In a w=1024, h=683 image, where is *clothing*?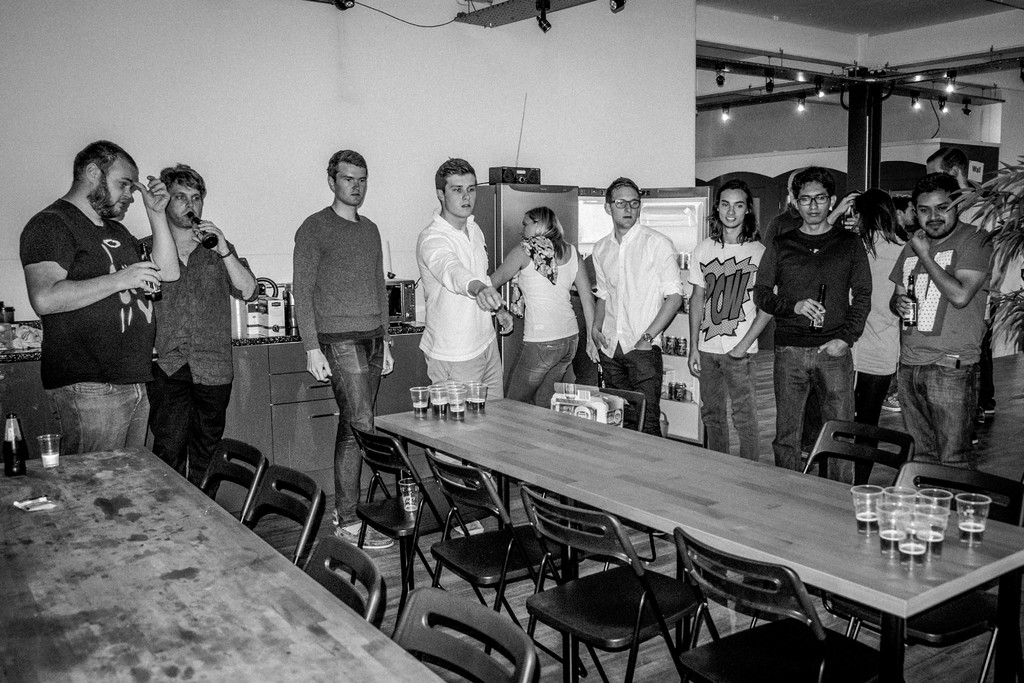
bbox=[524, 245, 581, 342].
